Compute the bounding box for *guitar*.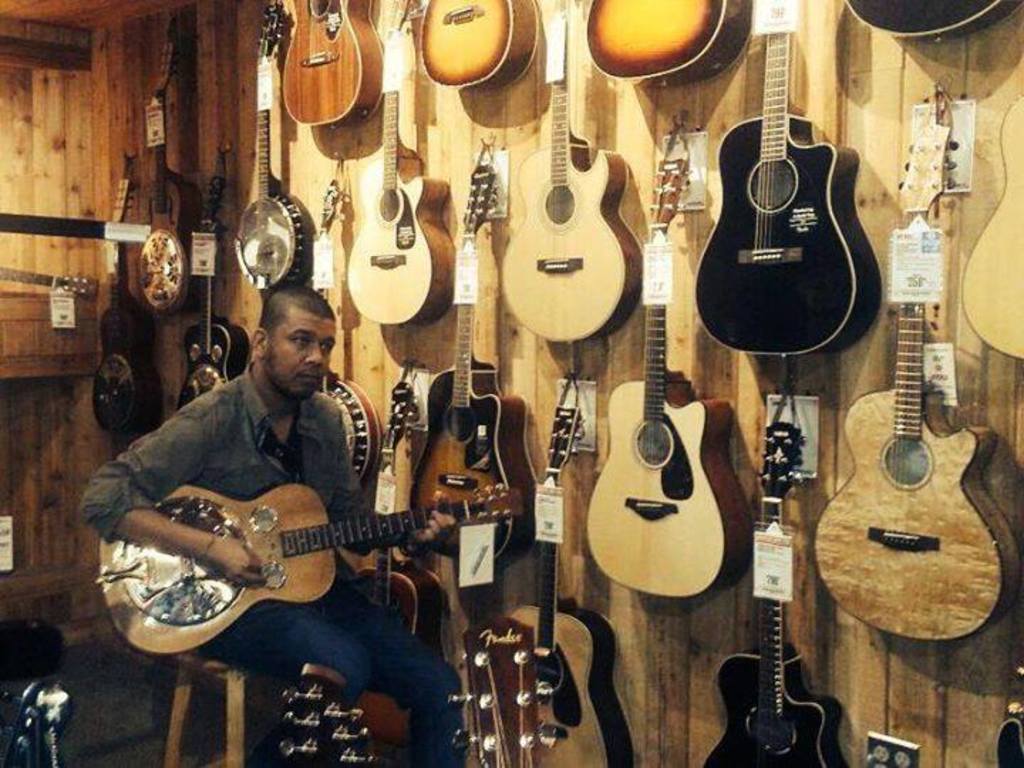
<region>397, 141, 543, 573</region>.
